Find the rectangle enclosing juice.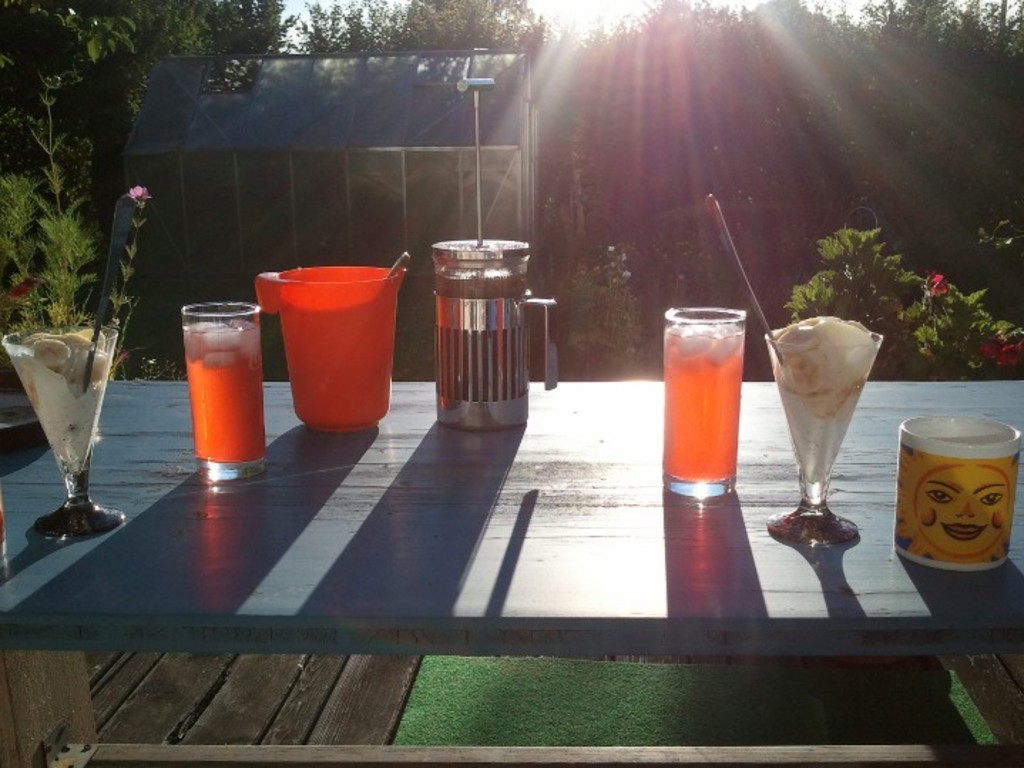
l=665, t=323, r=743, b=484.
